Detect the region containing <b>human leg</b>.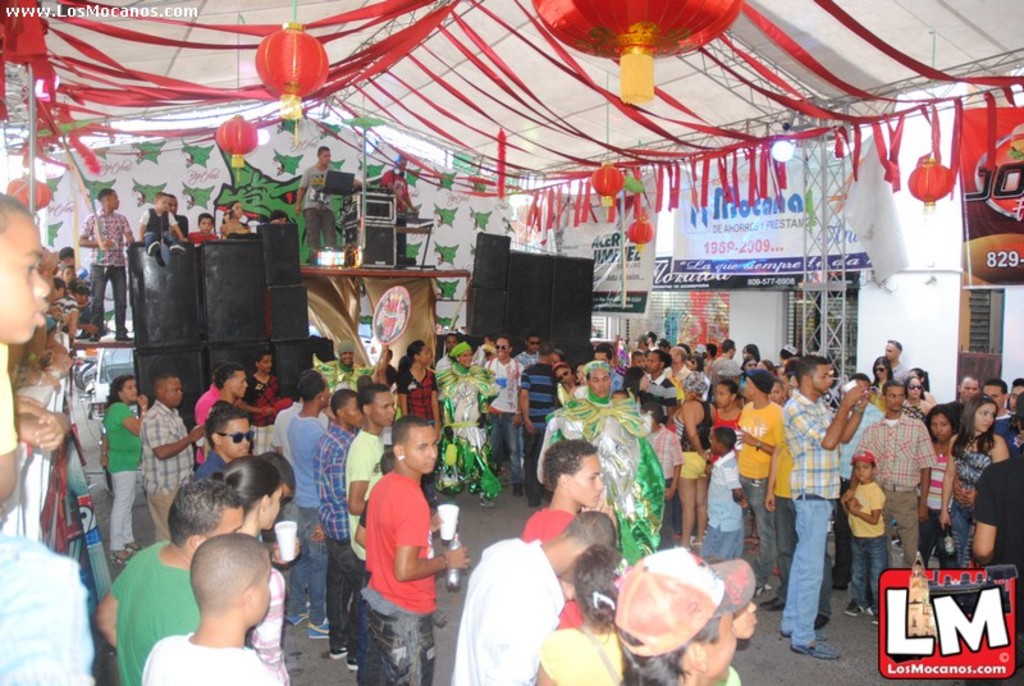
locate(769, 494, 796, 613).
